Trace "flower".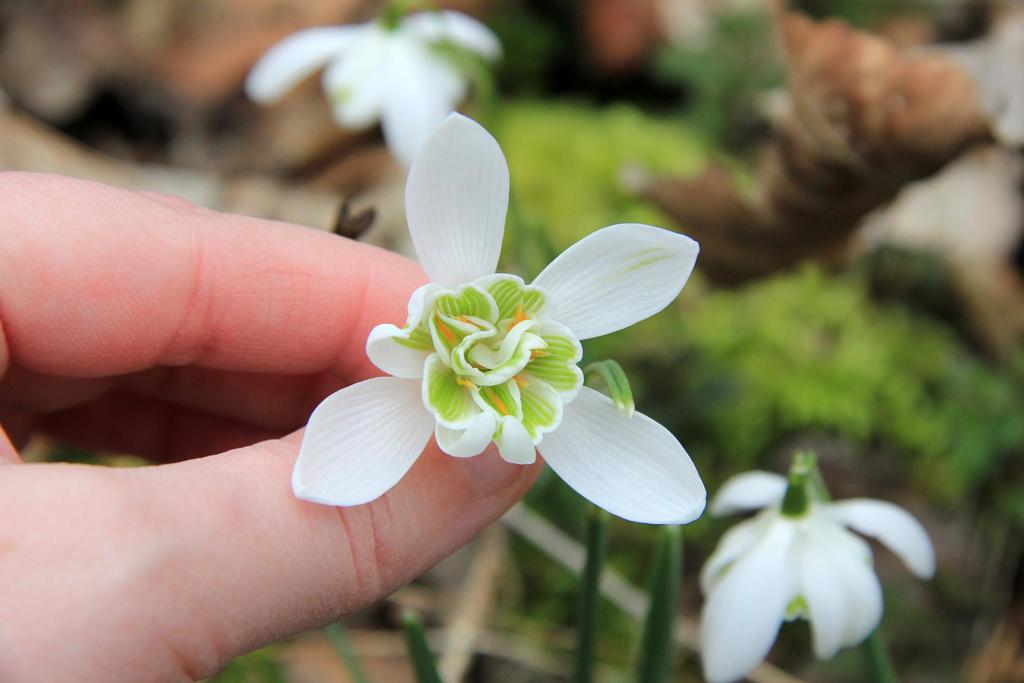
Traced to bbox=[703, 464, 937, 682].
